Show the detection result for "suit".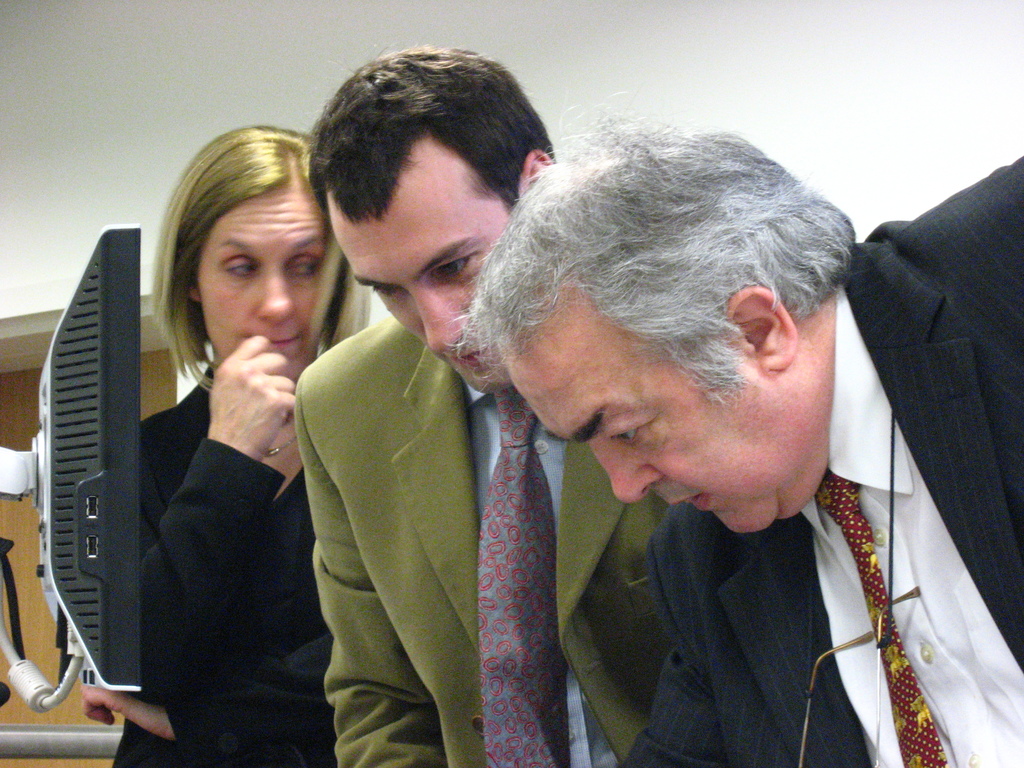
(296,317,671,767).
